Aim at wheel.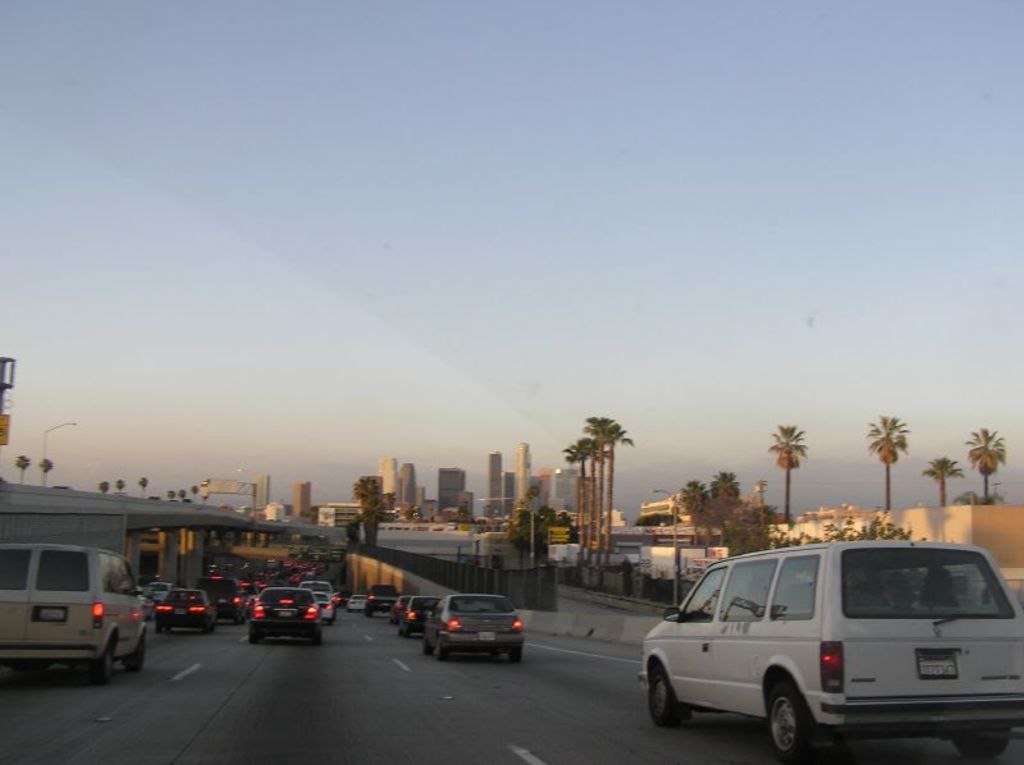
Aimed at 250:636:259:643.
